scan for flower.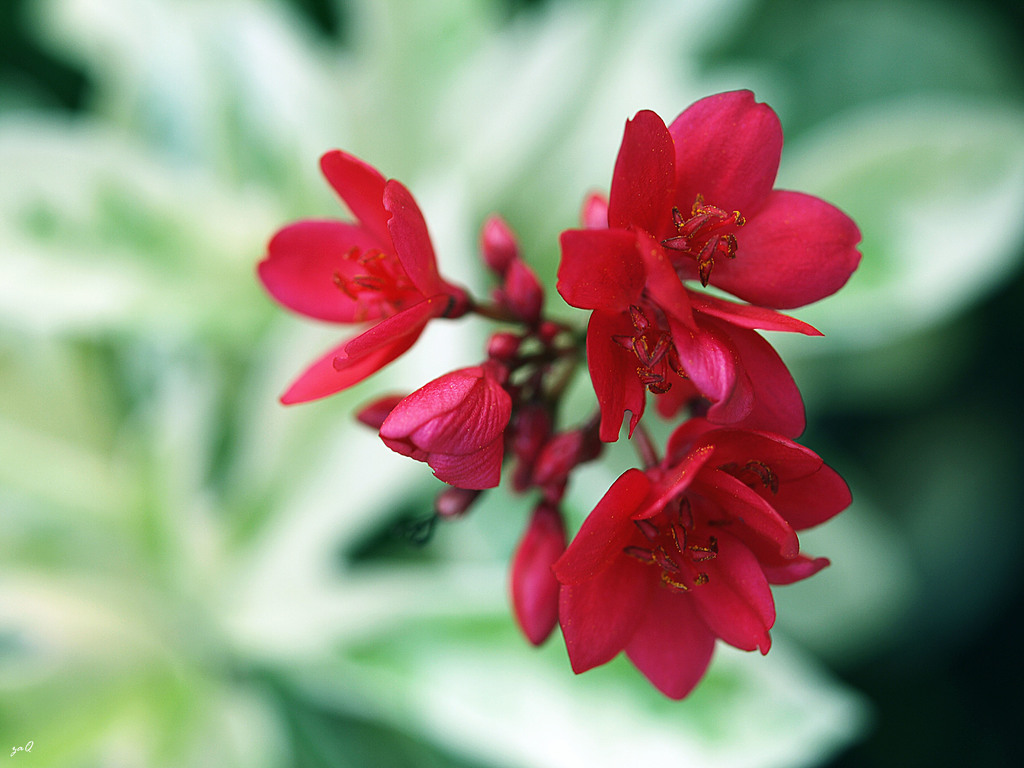
Scan result: [x1=370, y1=366, x2=508, y2=500].
